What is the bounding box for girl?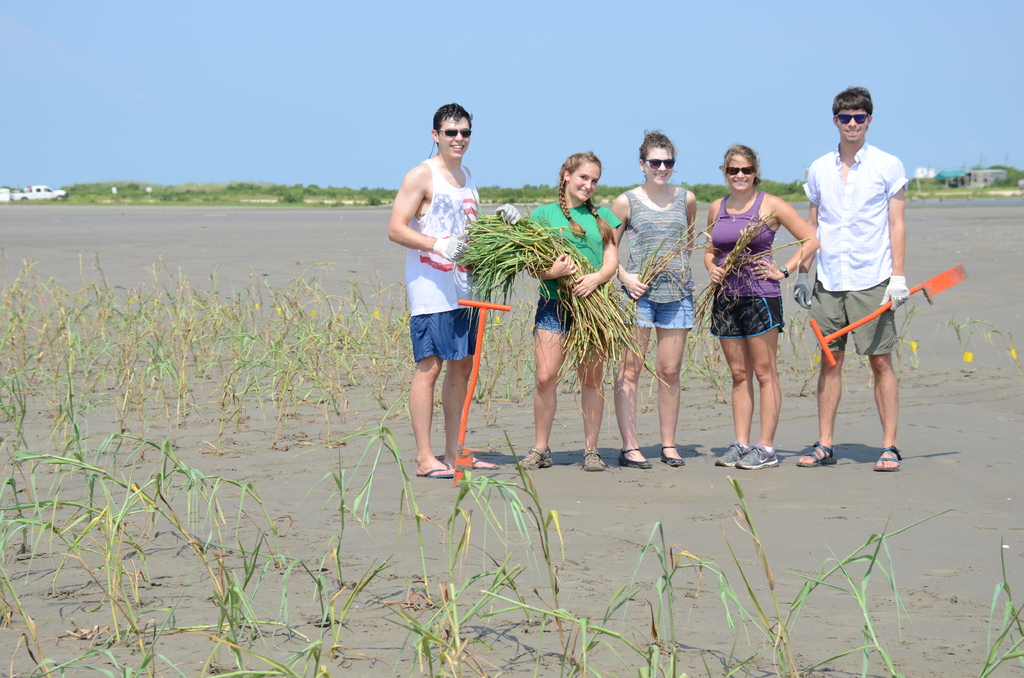
pyautogui.locateOnScreen(704, 146, 819, 467).
